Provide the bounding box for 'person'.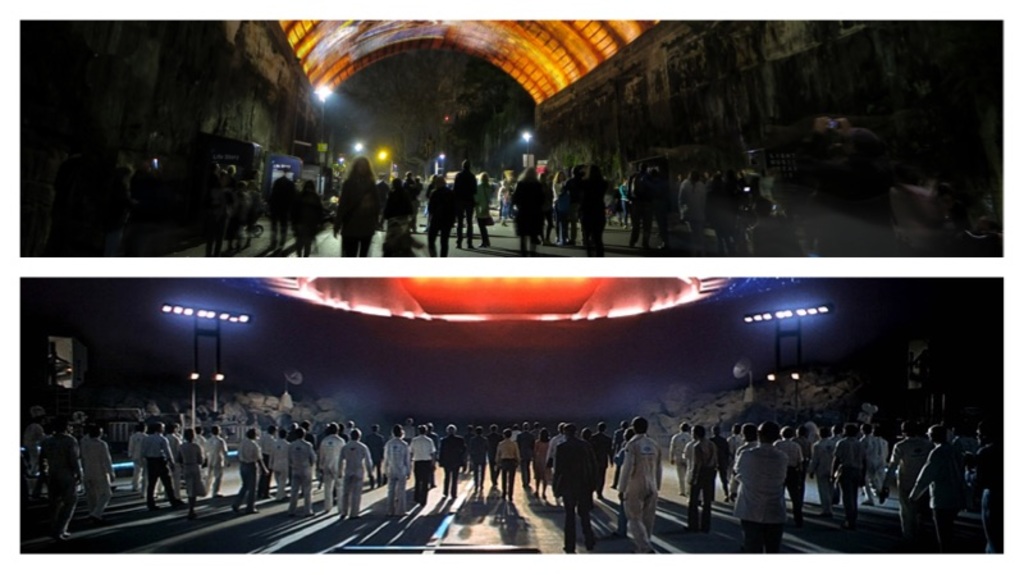
<region>398, 170, 419, 231</region>.
